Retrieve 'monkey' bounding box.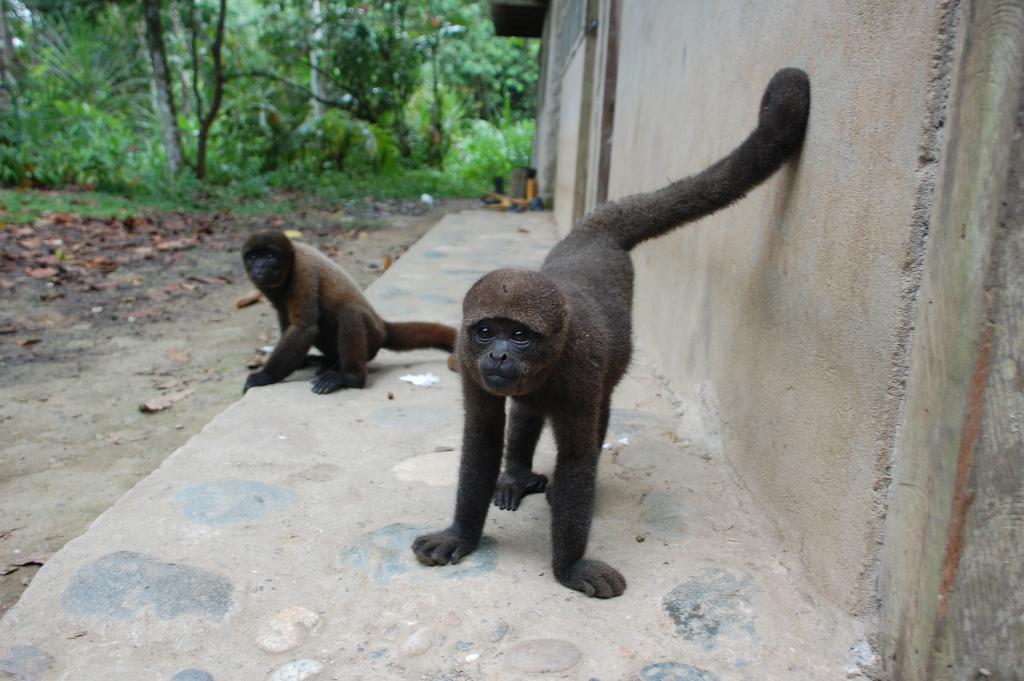
Bounding box: [left=237, top=226, right=470, bottom=393].
